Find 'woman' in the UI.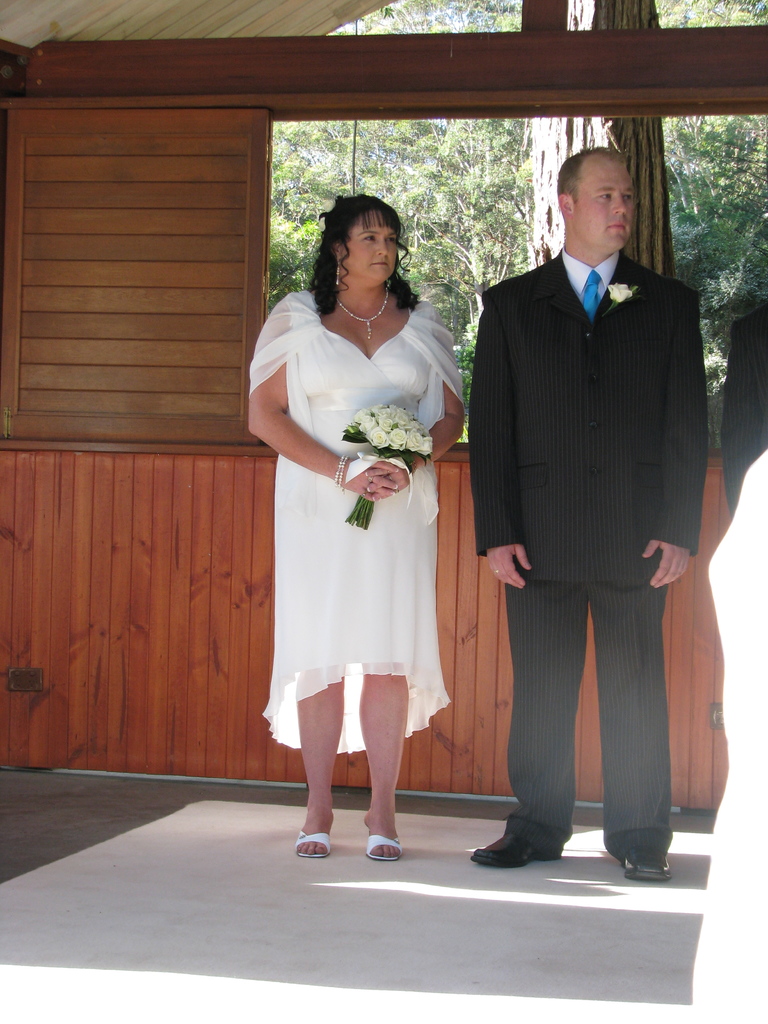
UI element at (x1=266, y1=236, x2=460, y2=848).
